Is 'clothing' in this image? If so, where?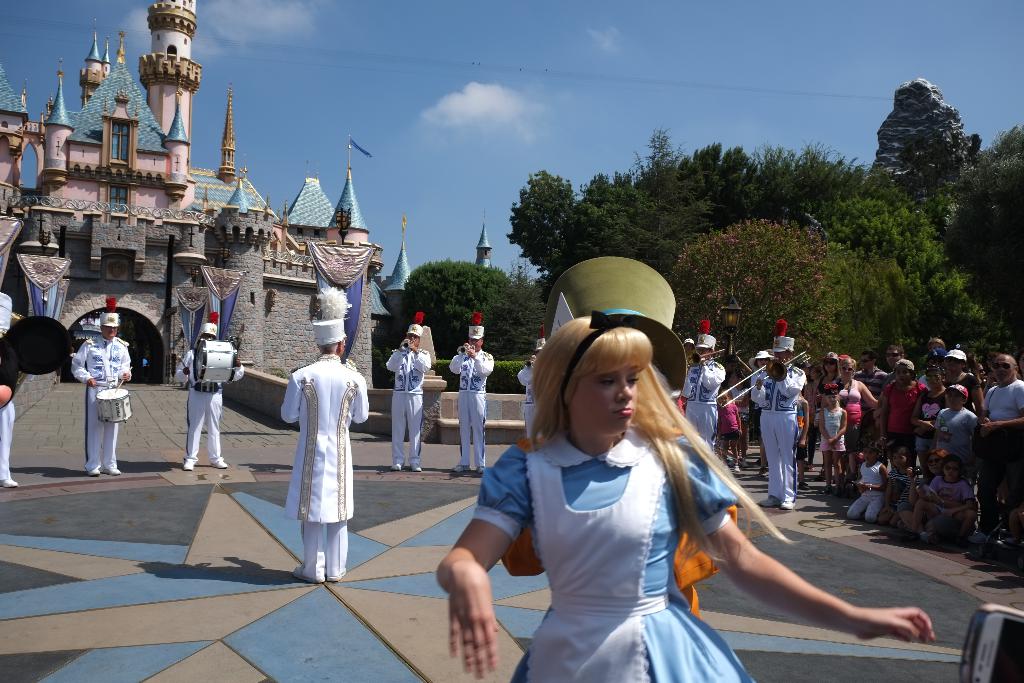
Yes, at (left=518, top=363, right=539, bottom=436).
